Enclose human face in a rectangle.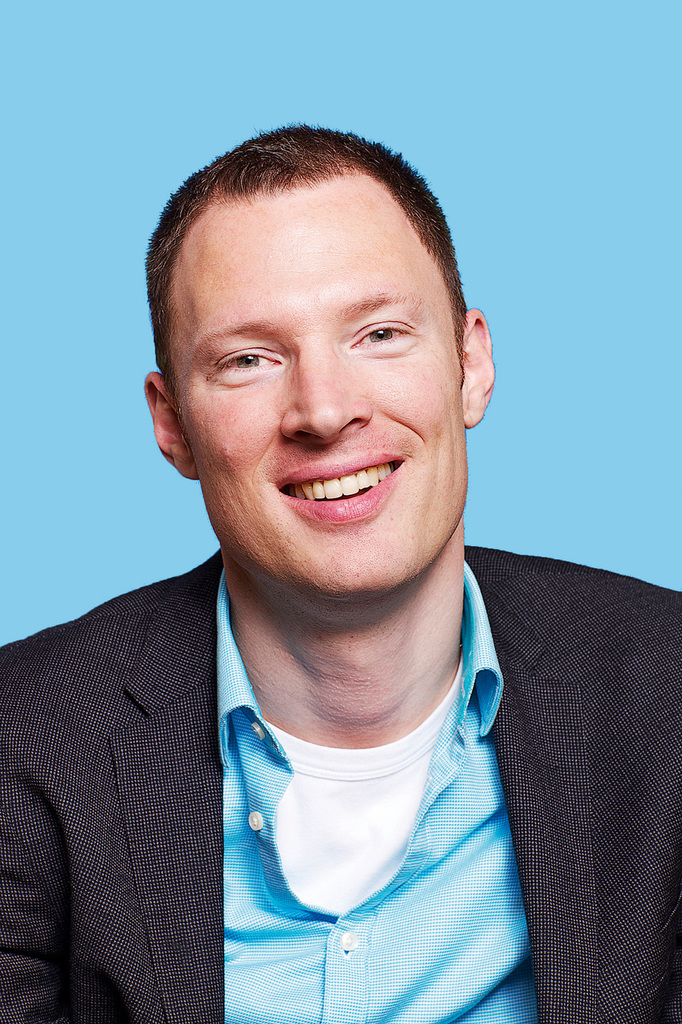
l=166, t=176, r=460, b=601.
